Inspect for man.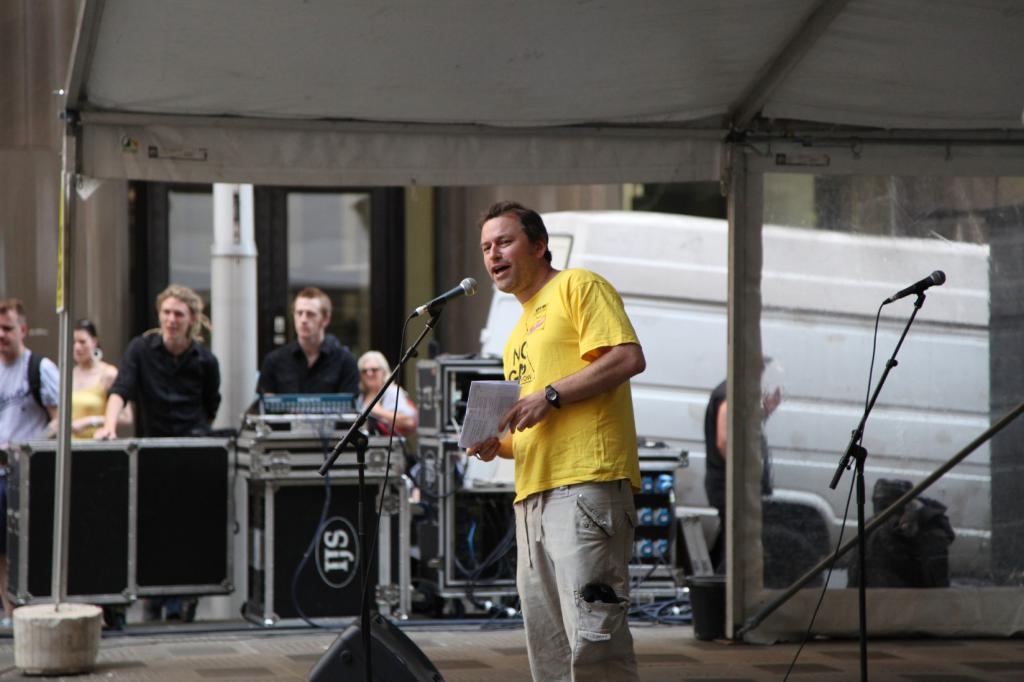
Inspection: bbox=(705, 351, 785, 578).
